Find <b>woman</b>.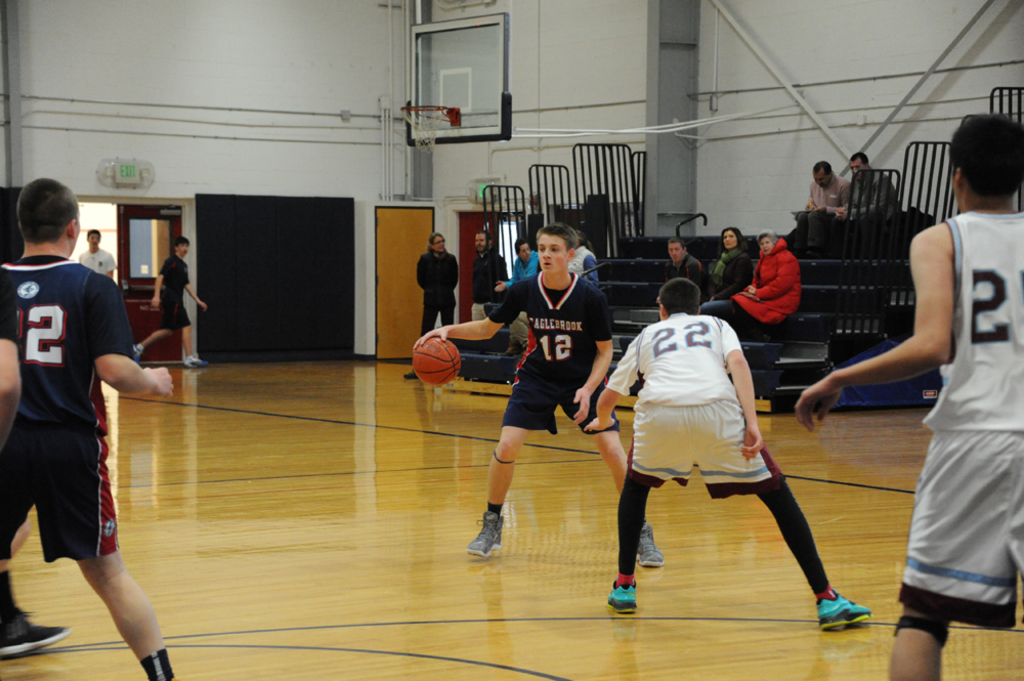
rect(705, 224, 751, 303).
